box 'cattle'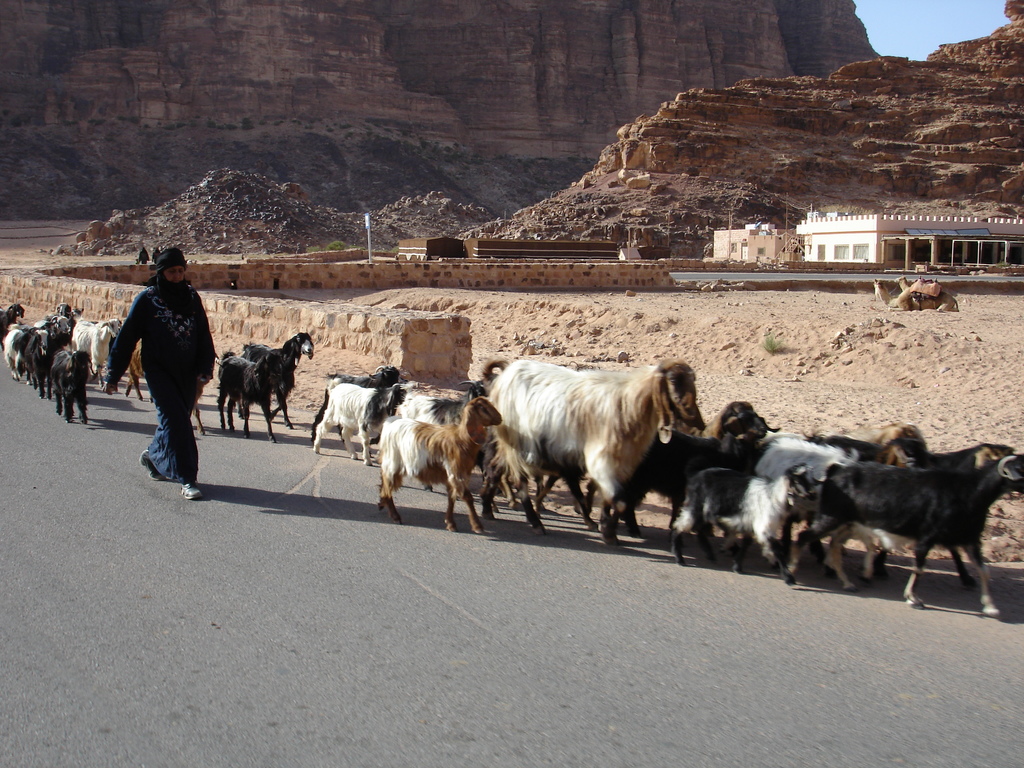
{"x1": 779, "y1": 452, "x2": 1023, "y2": 620}
